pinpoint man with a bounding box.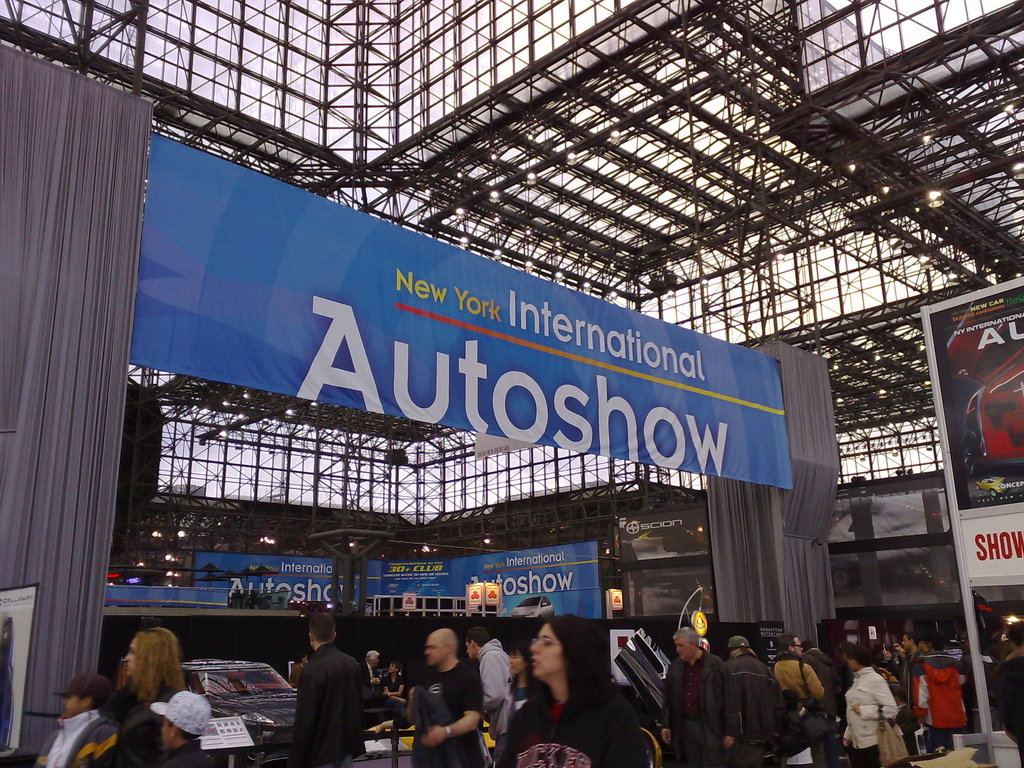
locate(655, 627, 742, 767).
